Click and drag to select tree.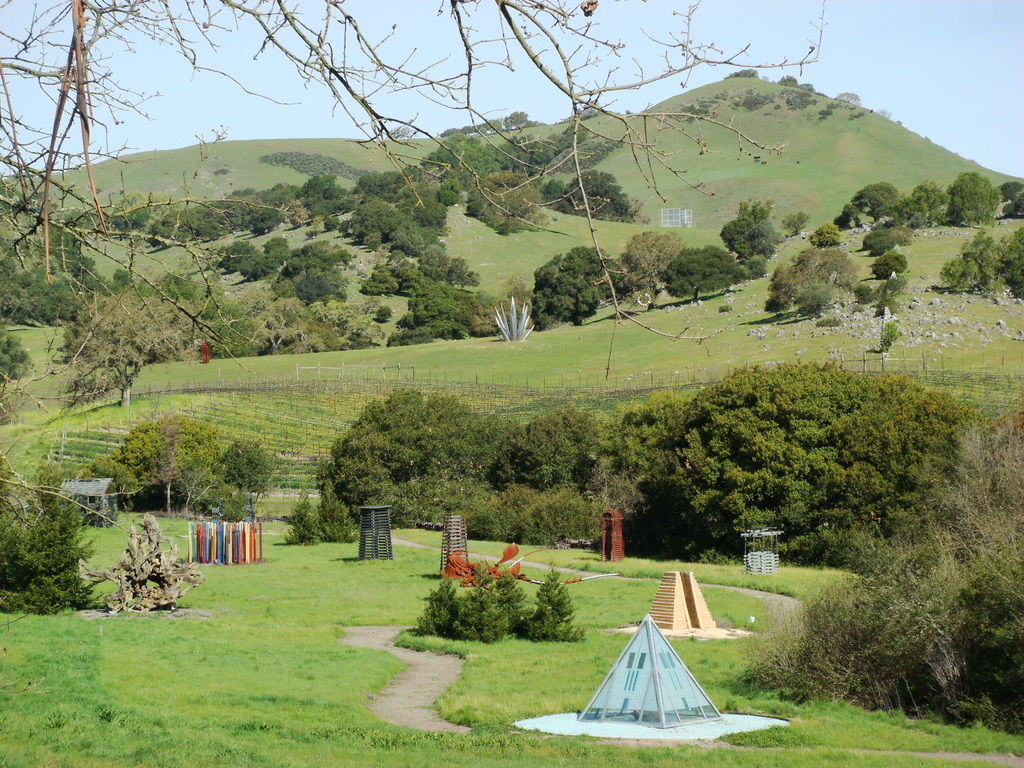
Selection: x1=812, y1=368, x2=988, y2=560.
